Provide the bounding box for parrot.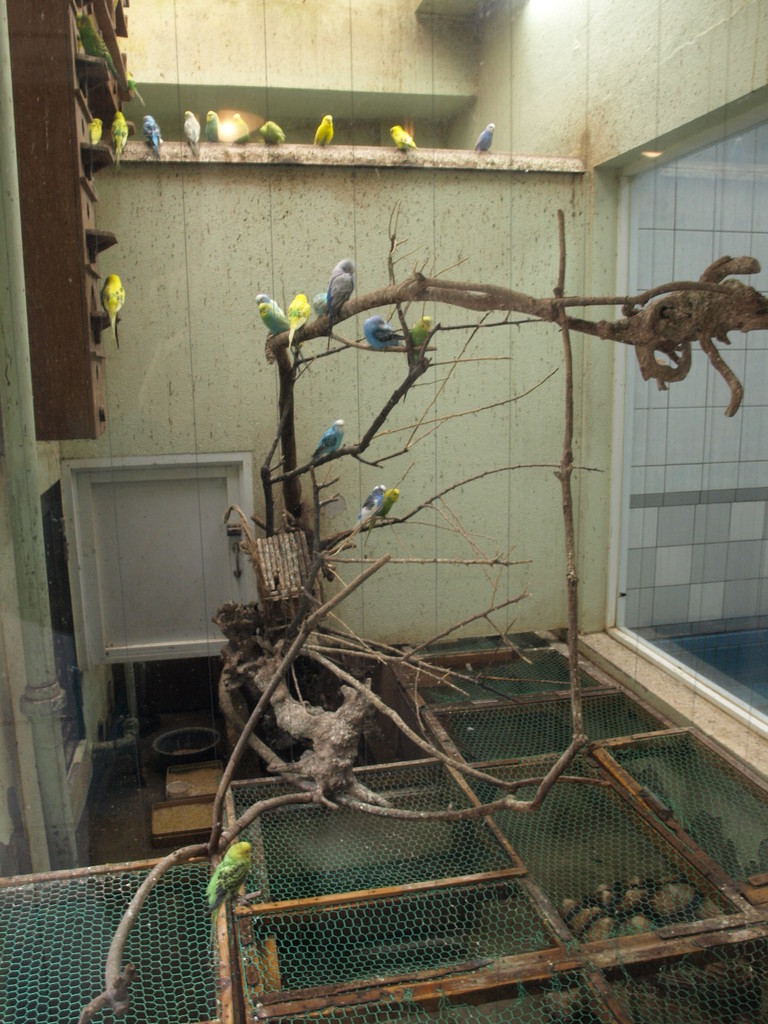
Rect(312, 112, 335, 147).
